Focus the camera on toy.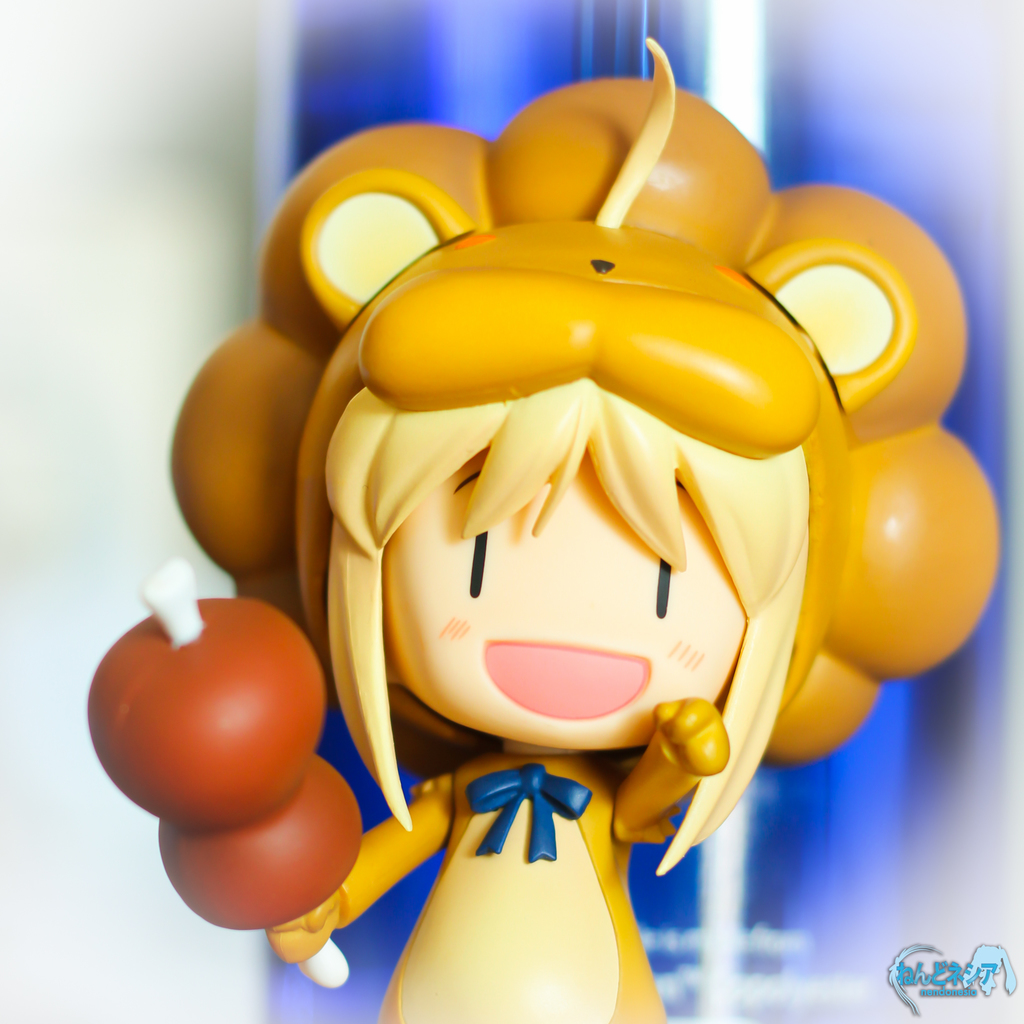
Focus region: locate(88, 33, 1008, 1020).
